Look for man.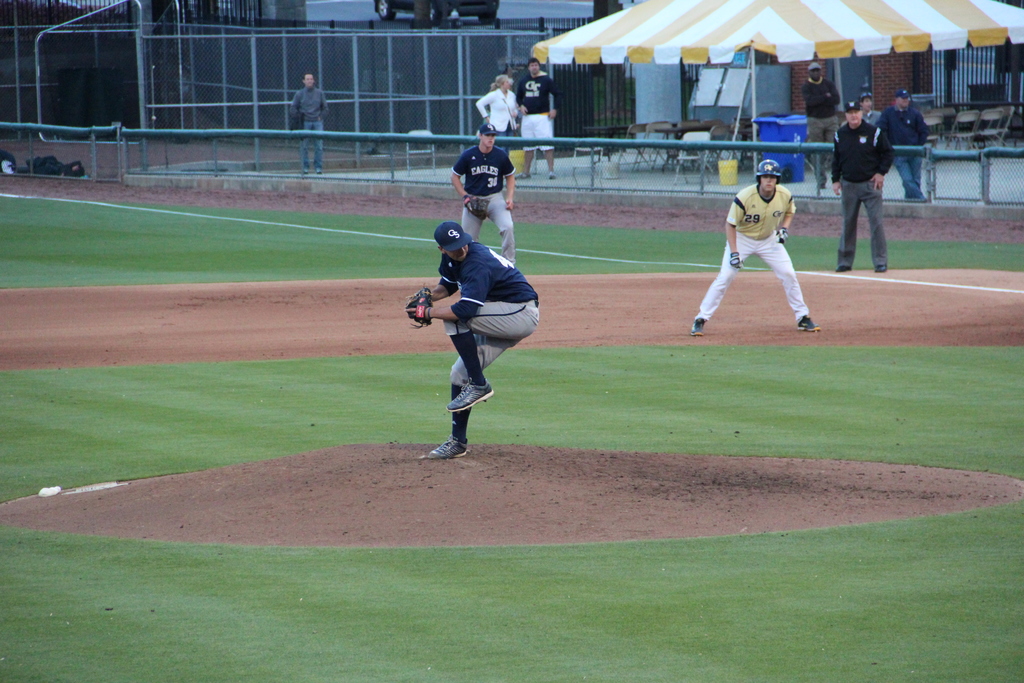
Found: [x1=902, y1=90, x2=934, y2=197].
